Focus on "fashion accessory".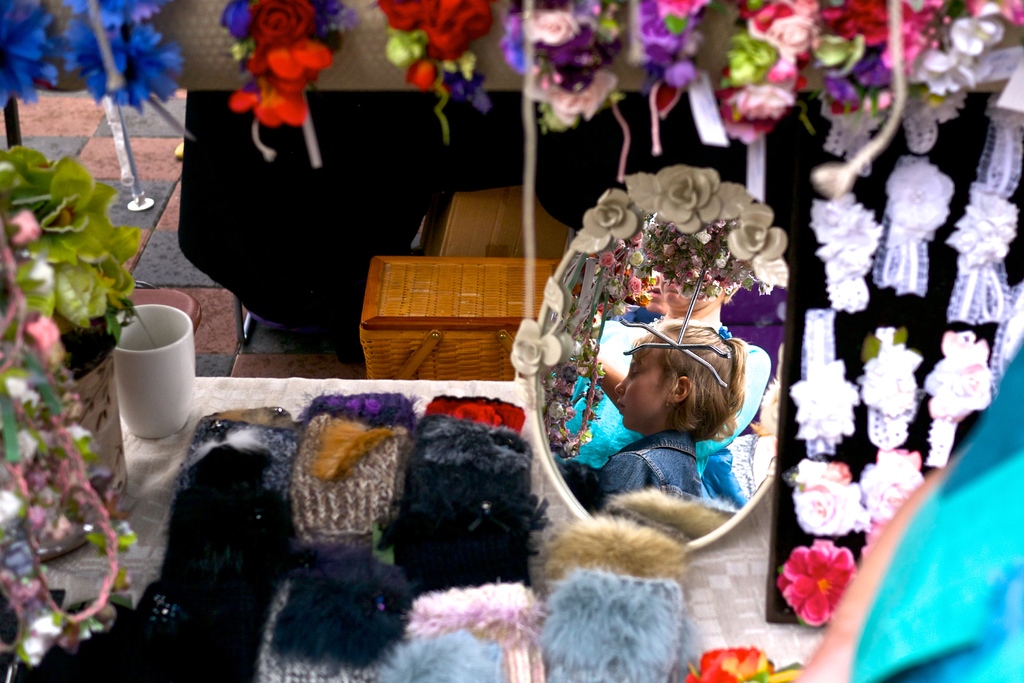
Focused at BBox(717, 322, 733, 340).
